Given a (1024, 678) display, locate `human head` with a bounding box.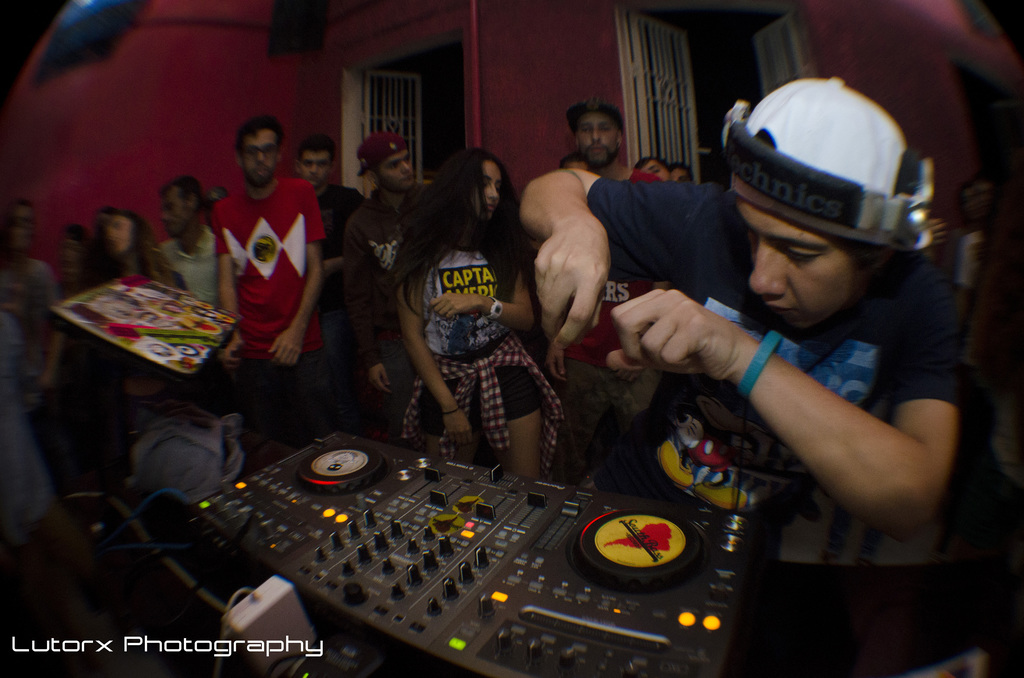
Located: [x1=101, y1=210, x2=146, y2=255].
